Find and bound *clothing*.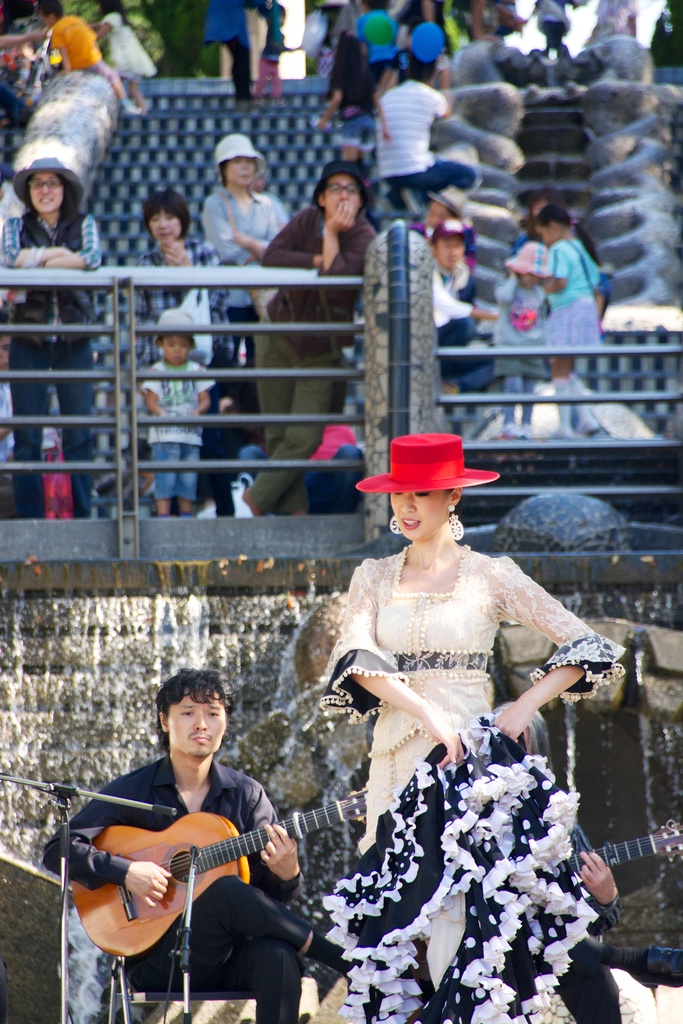
Bound: 132 239 272 484.
